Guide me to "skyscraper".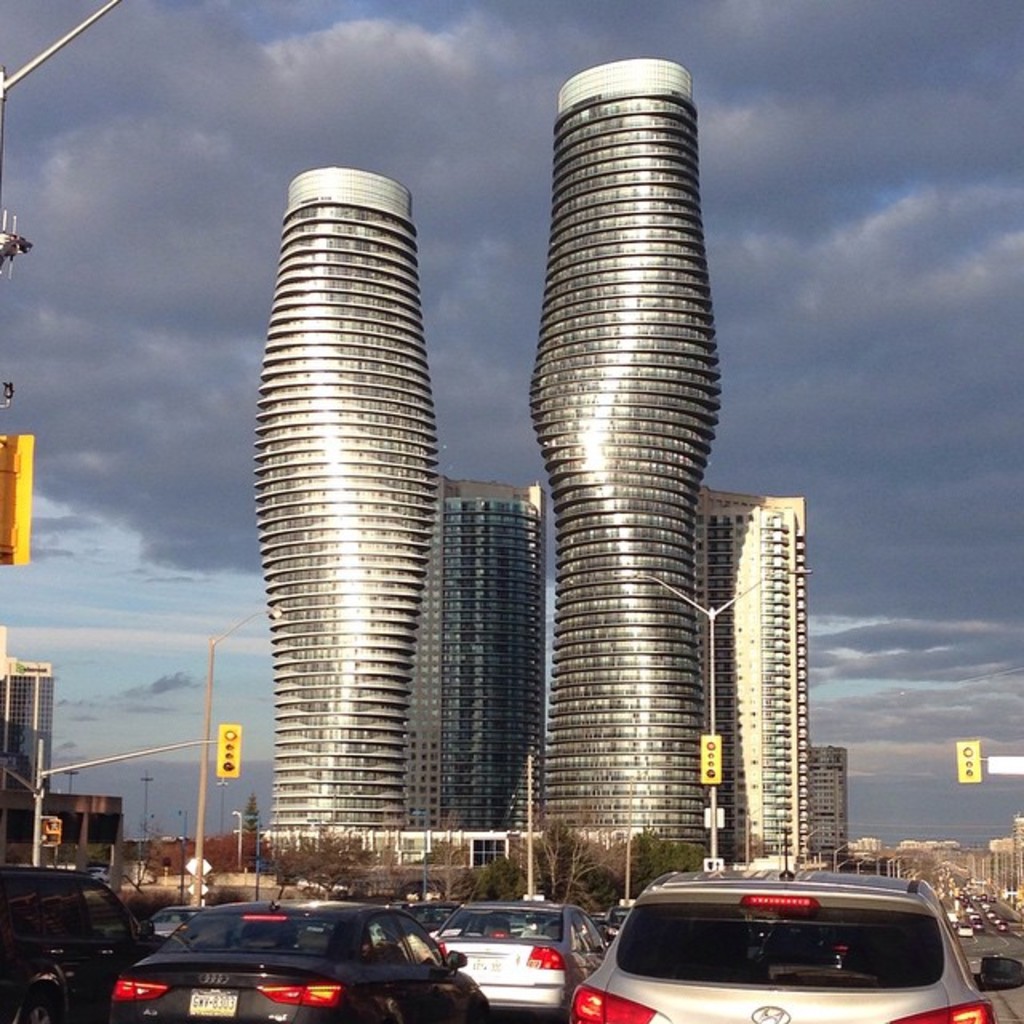
Guidance: [left=701, top=482, right=829, bottom=885].
